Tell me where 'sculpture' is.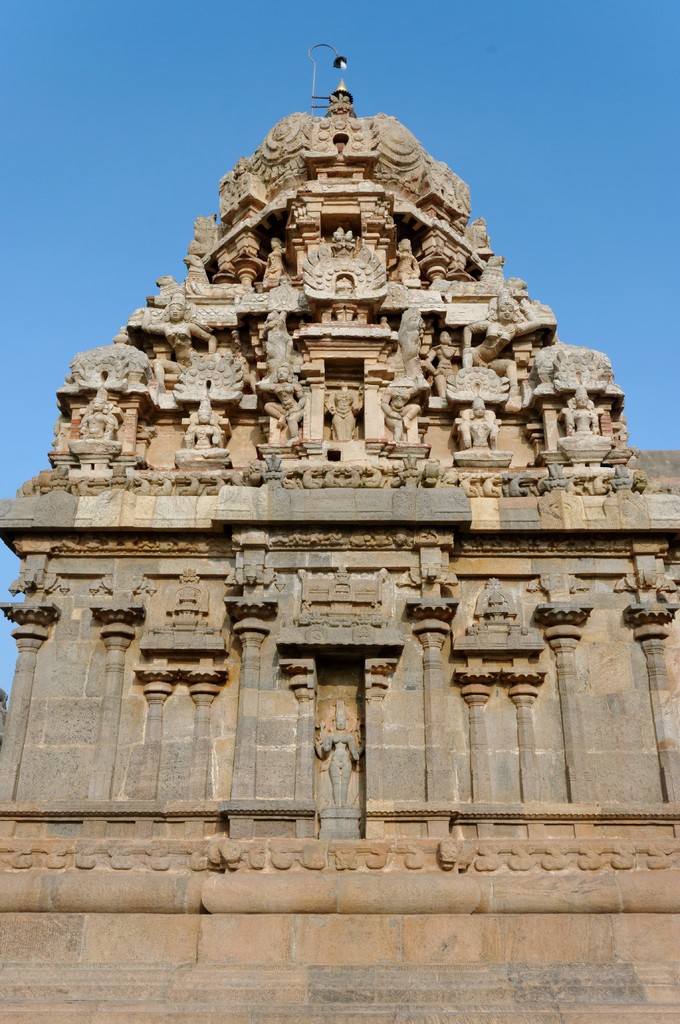
'sculpture' is at 178 215 213 266.
